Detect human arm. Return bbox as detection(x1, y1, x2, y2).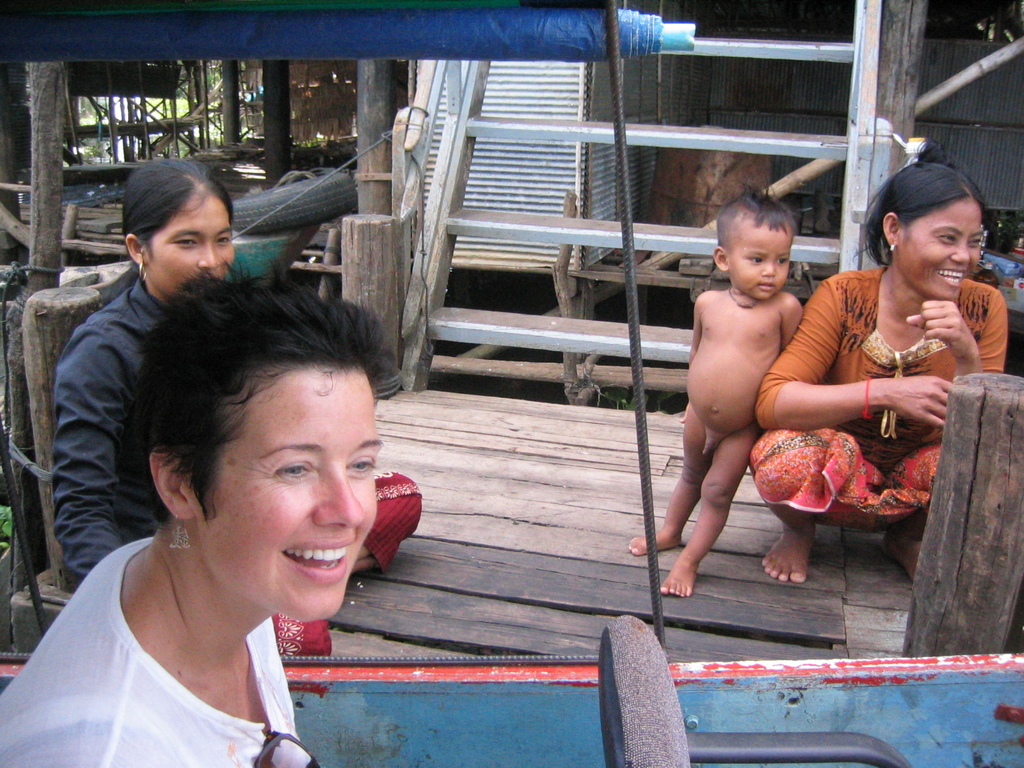
detection(779, 291, 806, 351).
